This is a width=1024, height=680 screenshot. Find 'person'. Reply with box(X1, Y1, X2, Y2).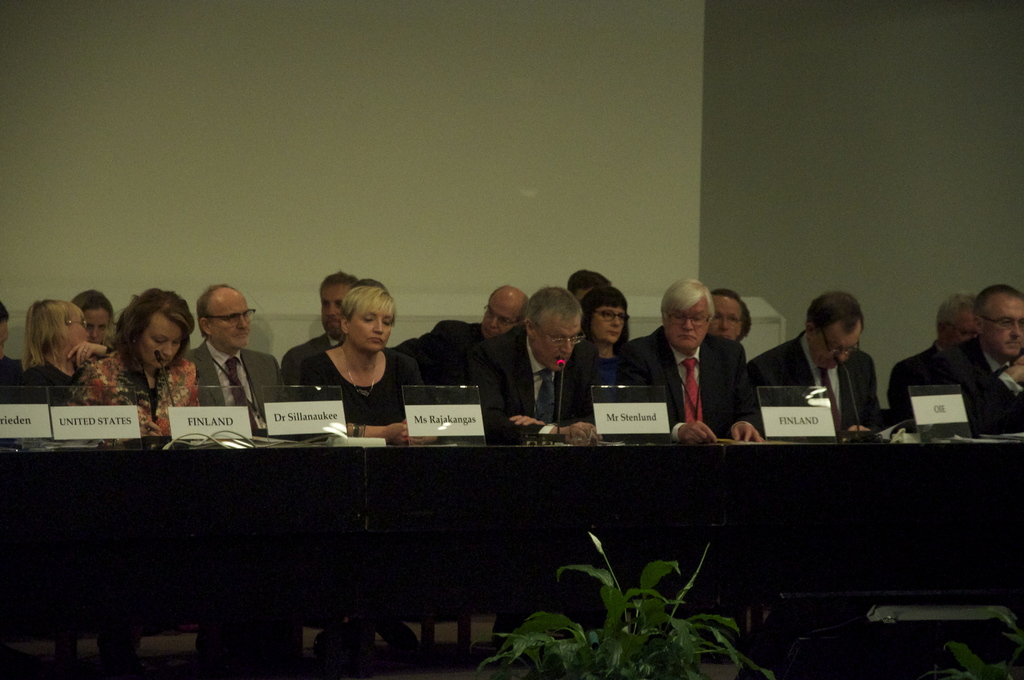
box(564, 279, 641, 404).
